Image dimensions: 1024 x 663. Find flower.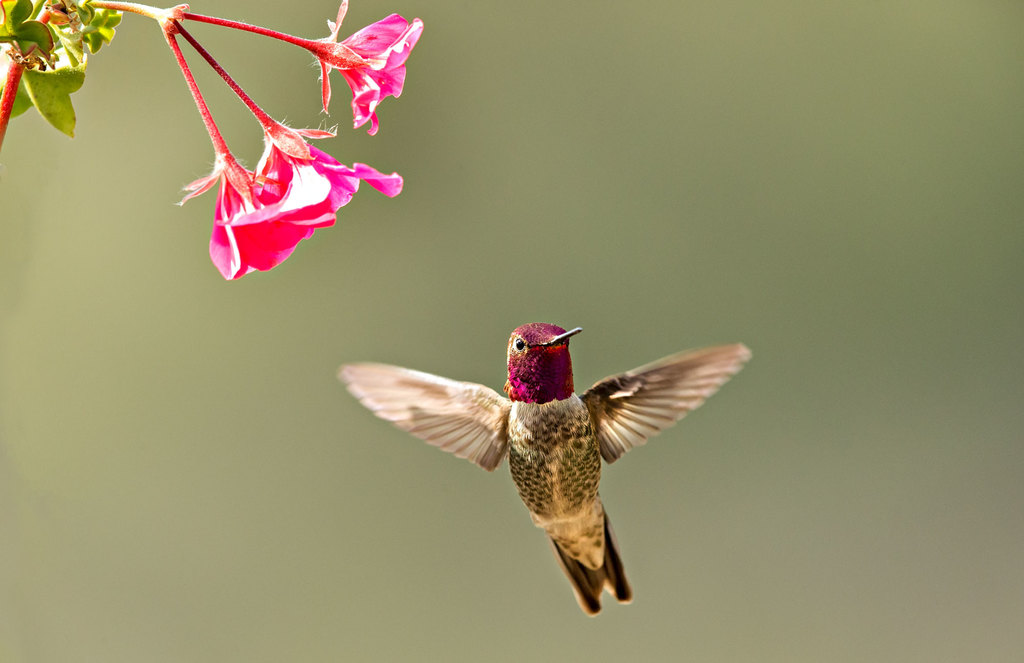
(x1=246, y1=109, x2=412, y2=237).
